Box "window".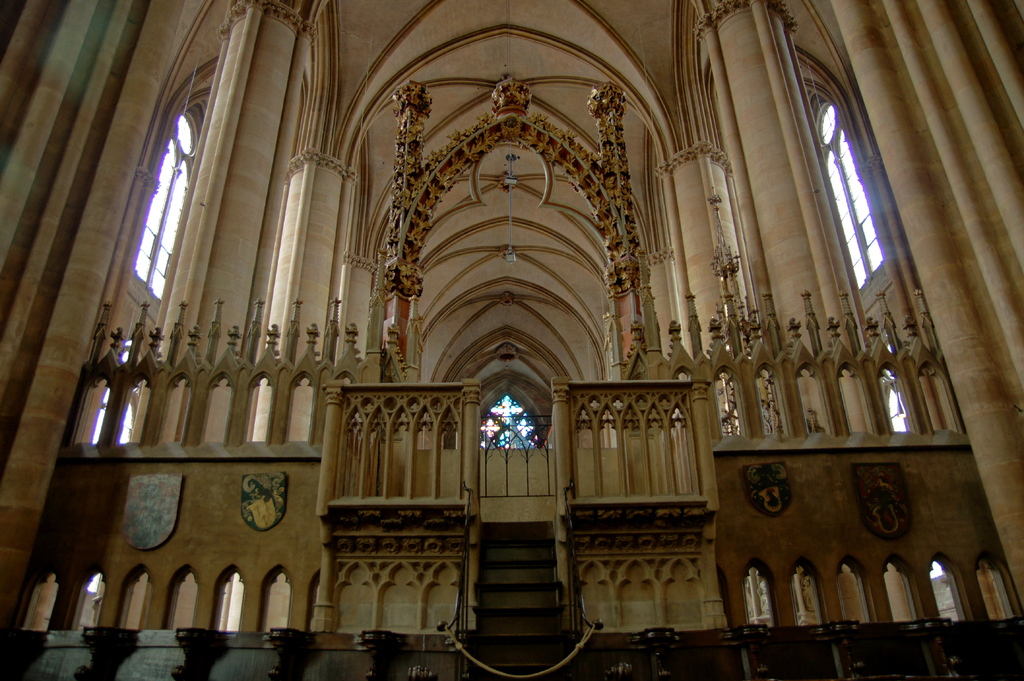
x1=473, y1=398, x2=546, y2=448.
